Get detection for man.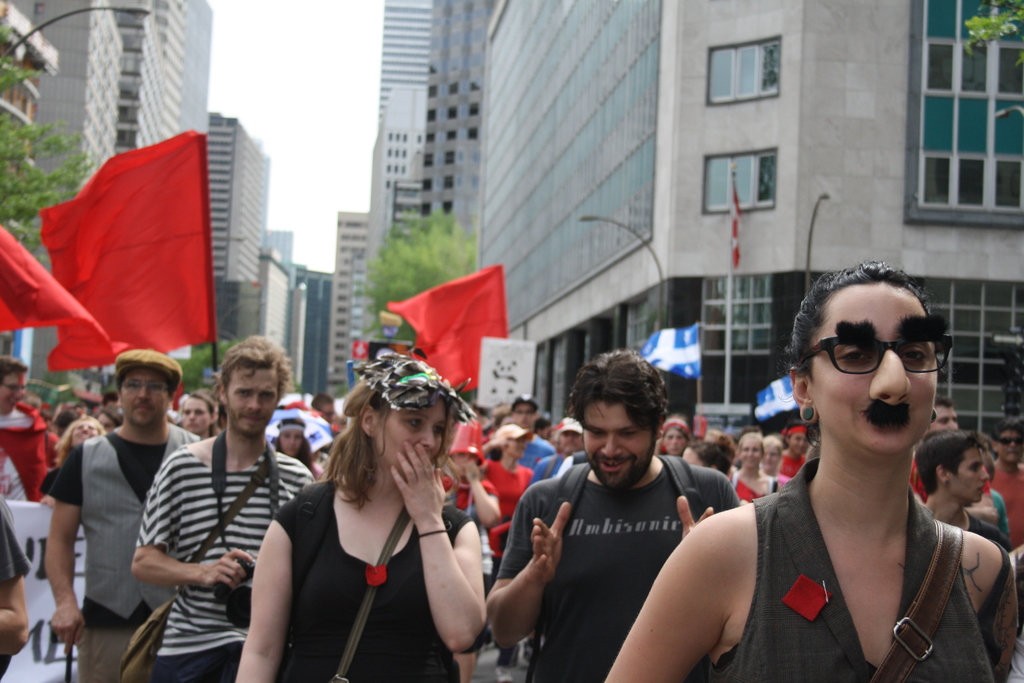
Detection: (495,393,559,487).
